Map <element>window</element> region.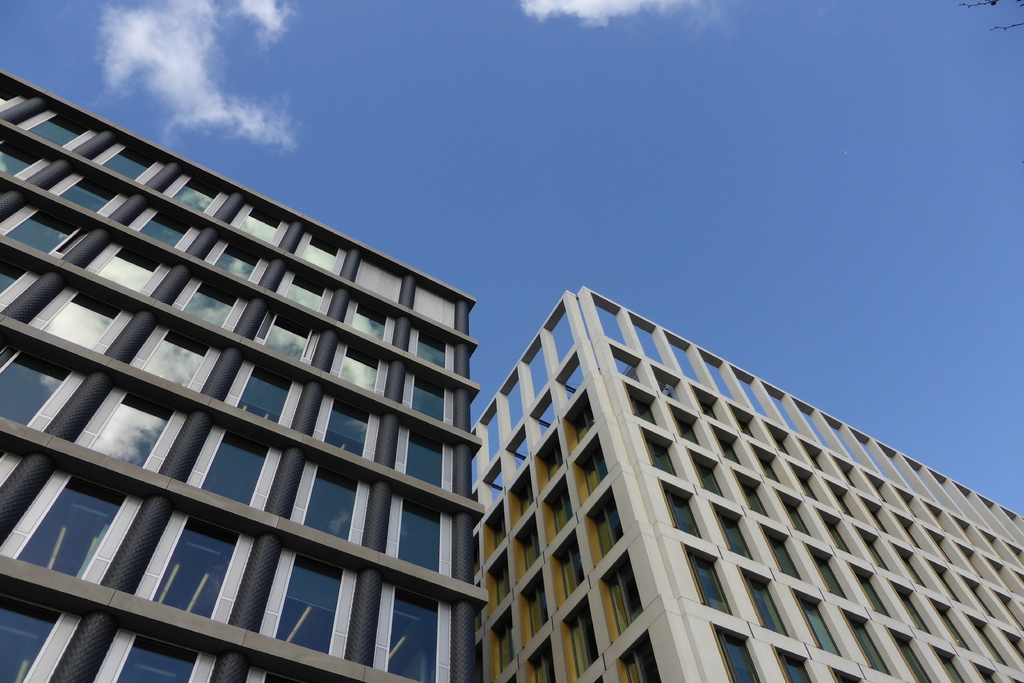
Mapped to left=686, top=449, right=728, bottom=500.
